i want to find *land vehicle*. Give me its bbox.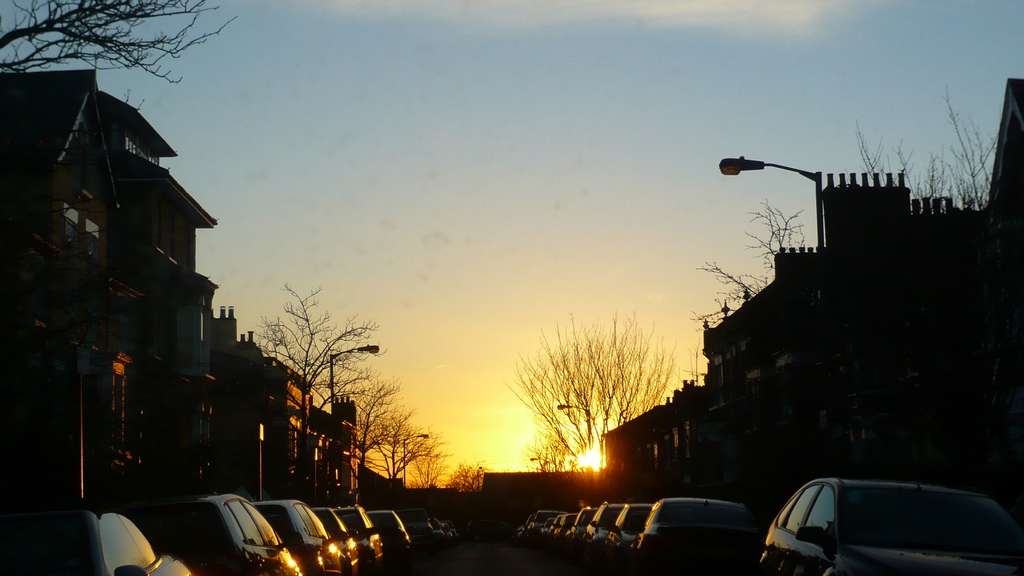
<bbox>517, 513, 534, 539</bbox>.
